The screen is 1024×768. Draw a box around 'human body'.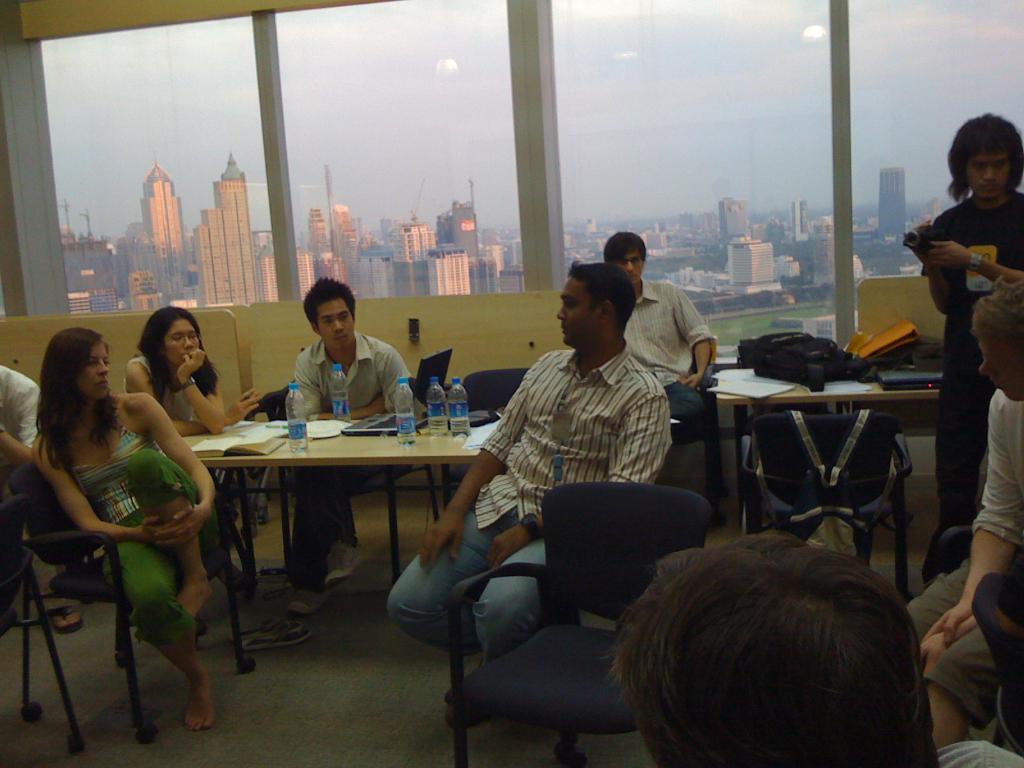
left=904, top=193, right=1023, bottom=532.
